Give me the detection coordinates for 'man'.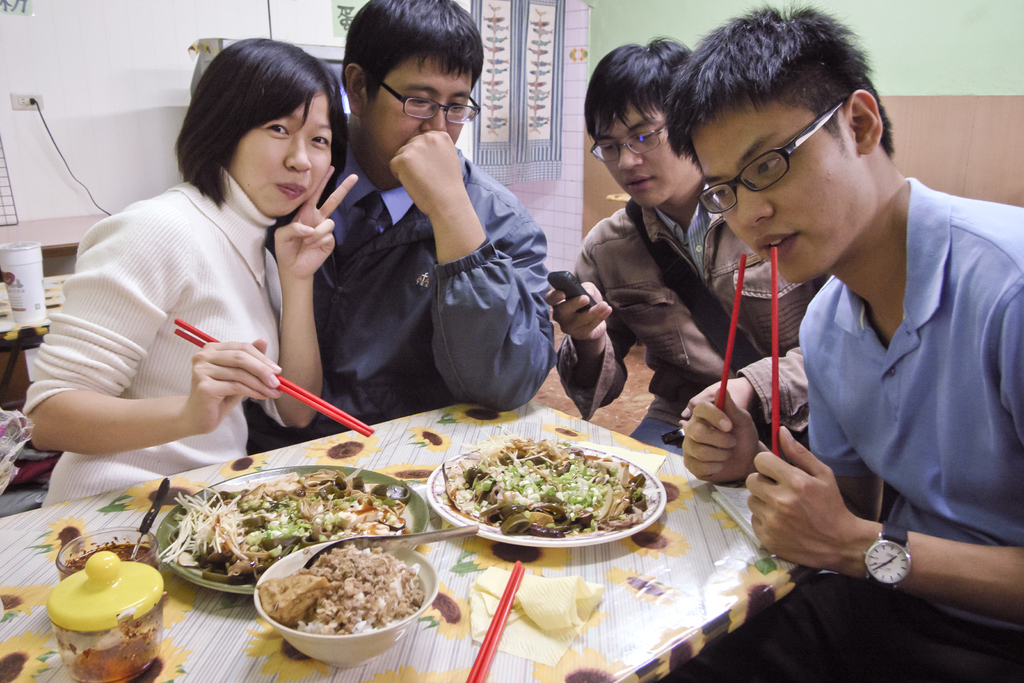
[544, 26, 836, 454].
